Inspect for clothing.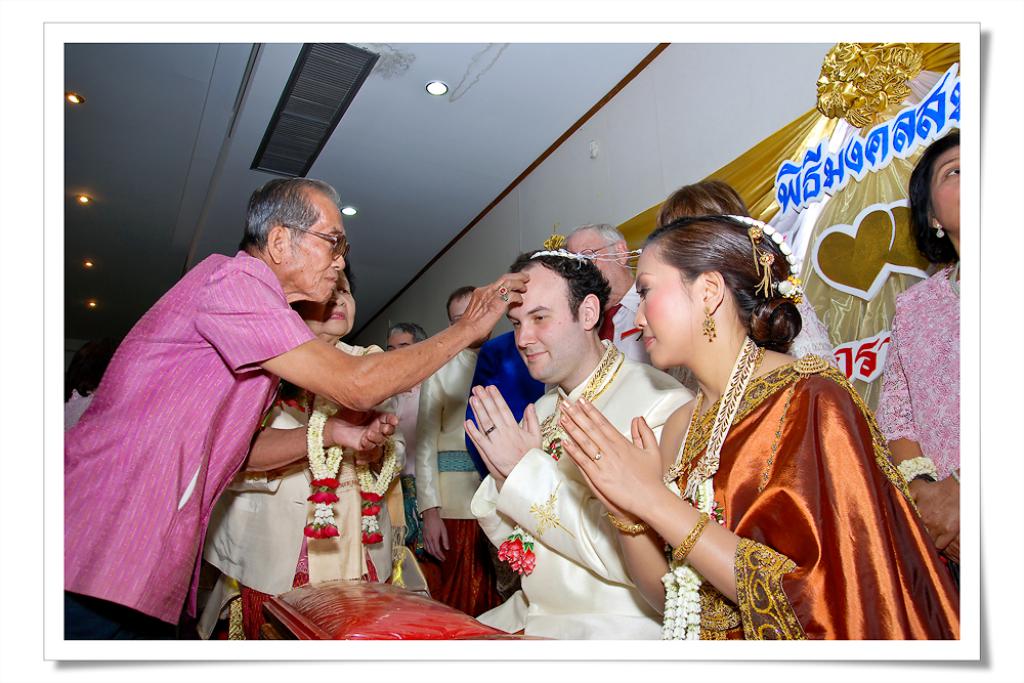
Inspection: [475,343,546,467].
